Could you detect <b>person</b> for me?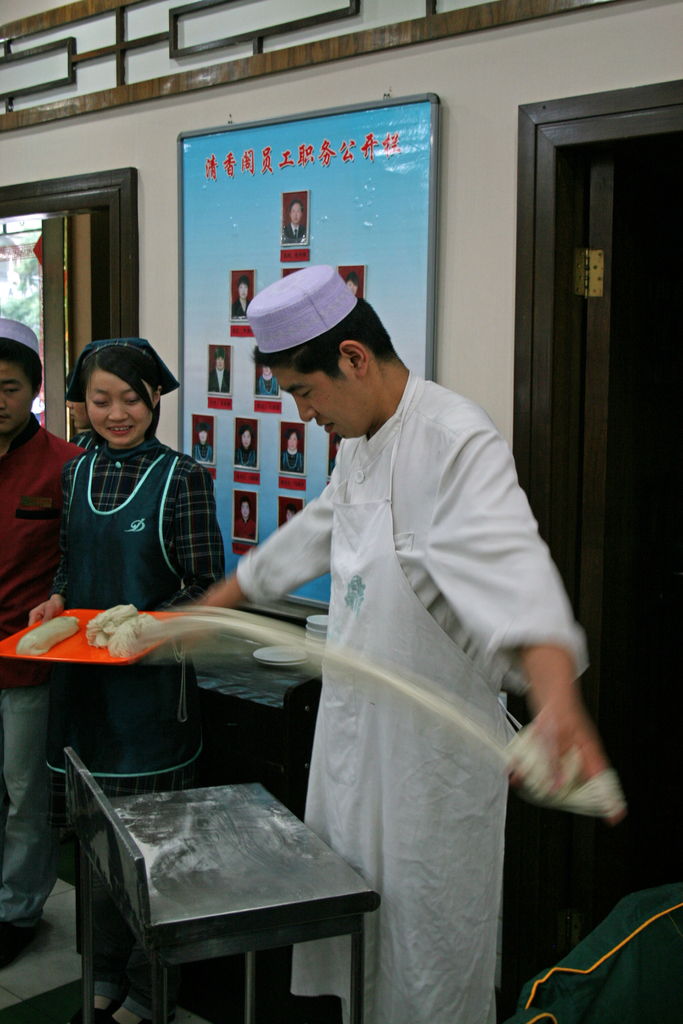
Detection result: (x1=44, y1=325, x2=219, y2=890).
